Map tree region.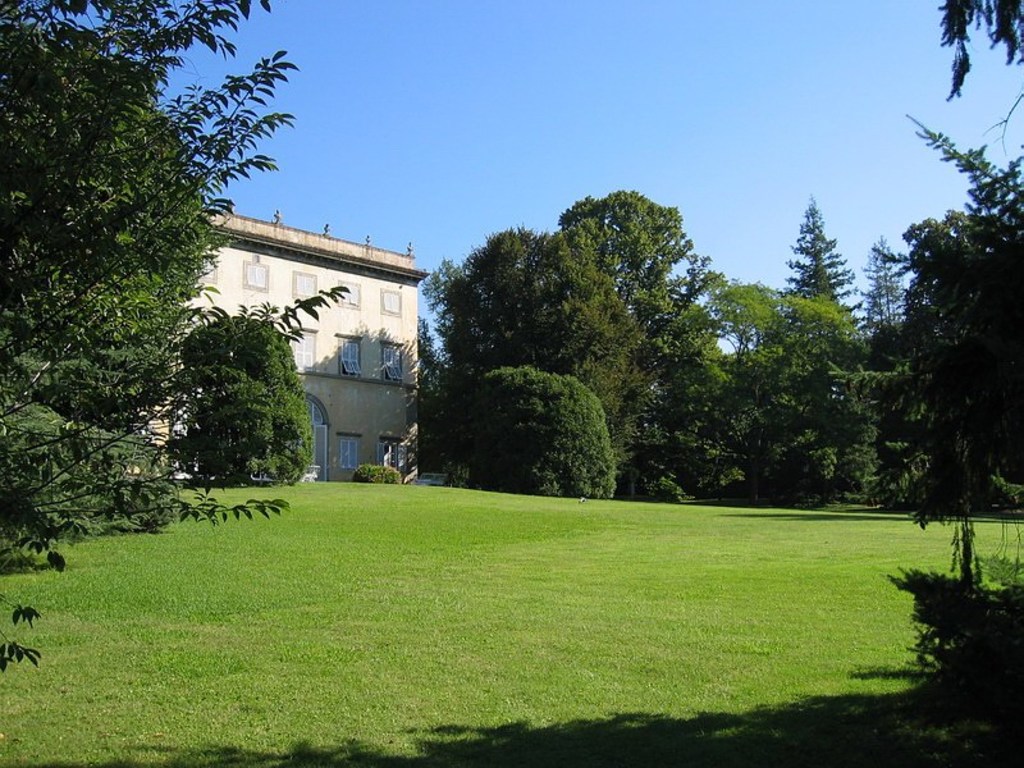
Mapped to {"left": 884, "top": 198, "right": 1023, "bottom": 531}.
